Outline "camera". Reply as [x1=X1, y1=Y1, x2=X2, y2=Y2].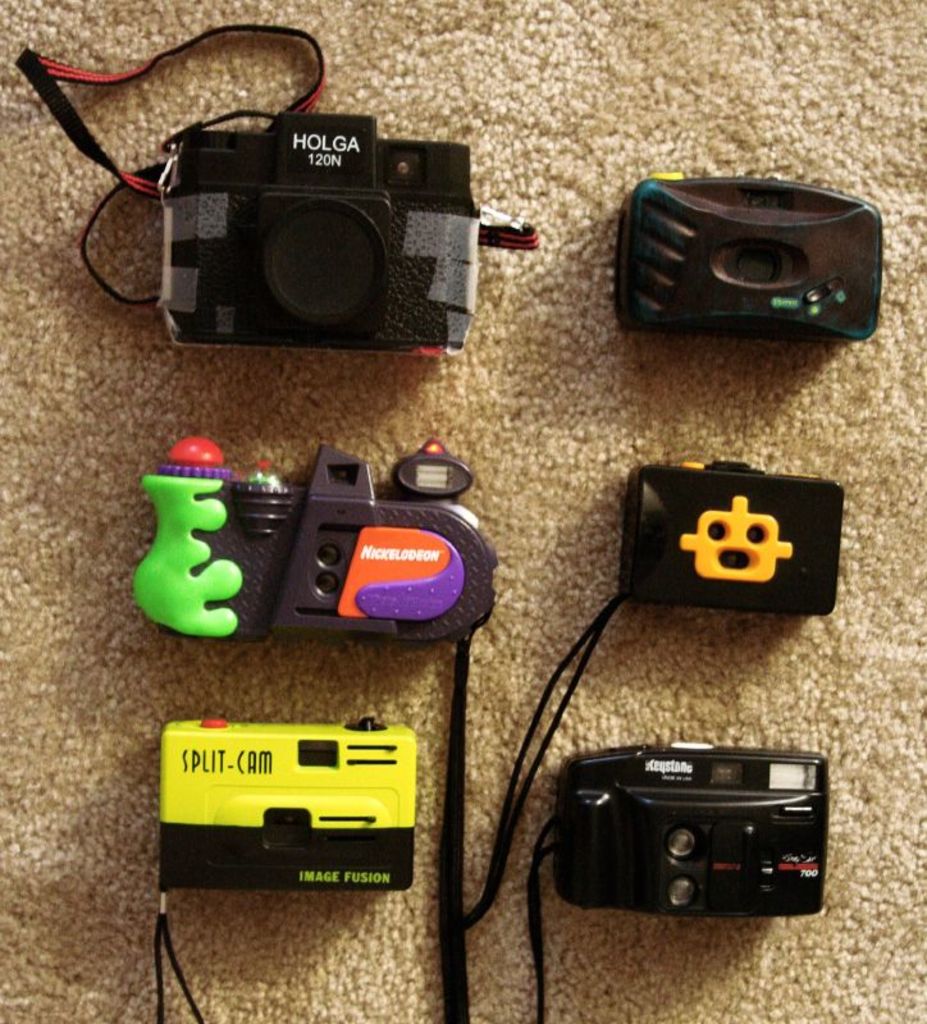
[x1=157, y1=722, x2=411, y2=890].
